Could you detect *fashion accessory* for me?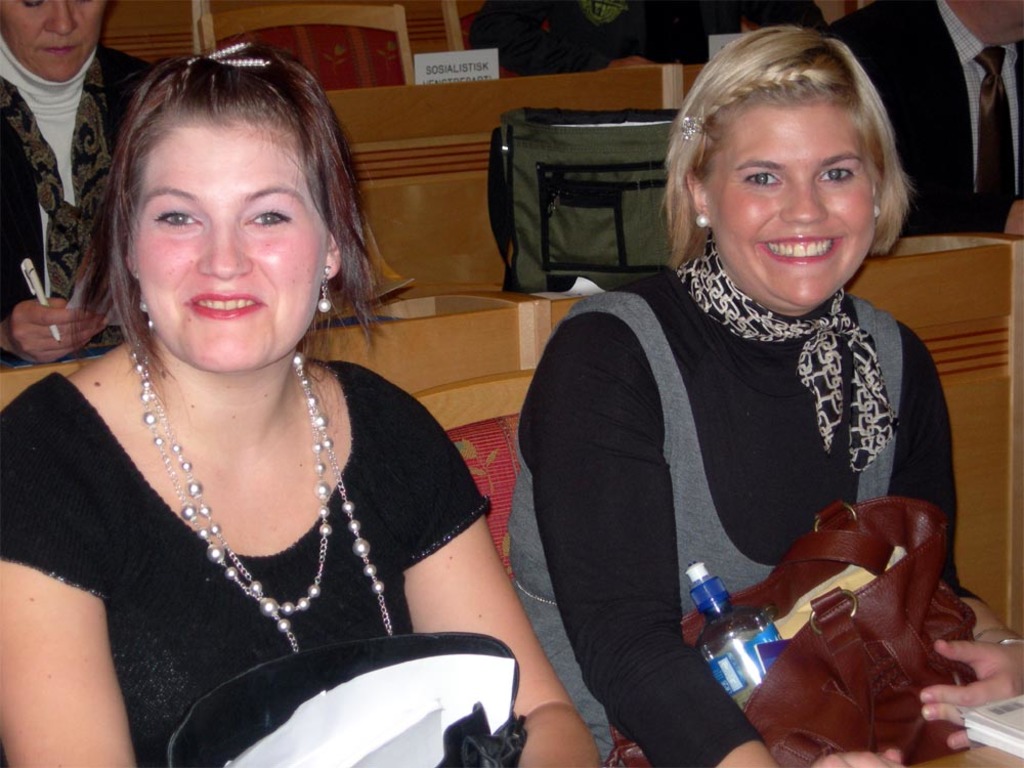
Detection result: region(205, 53, 269, 71).
